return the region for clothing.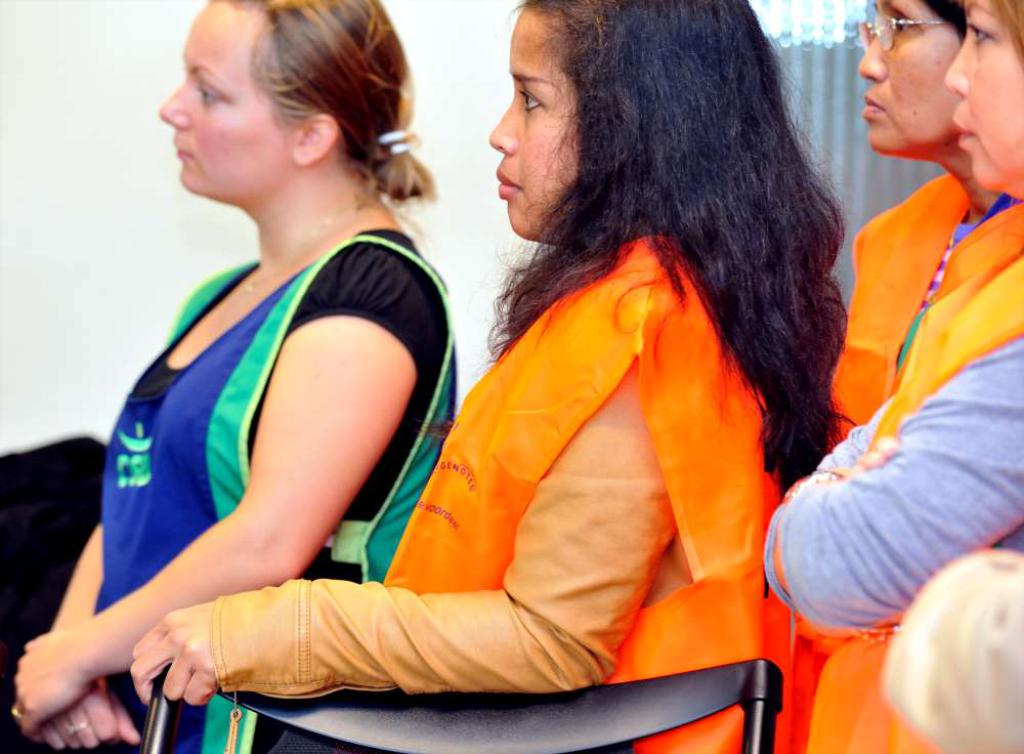
detection(93, 225, 466, 753).
